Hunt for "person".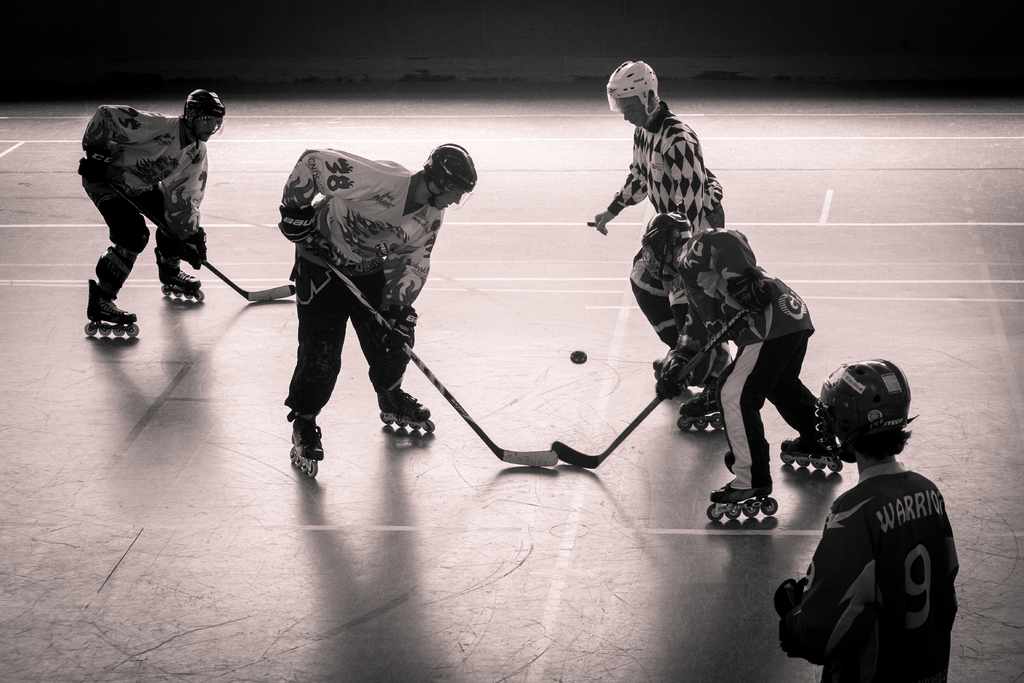
Hunted down at [left=776, top=360, right=960, bottom=682].
